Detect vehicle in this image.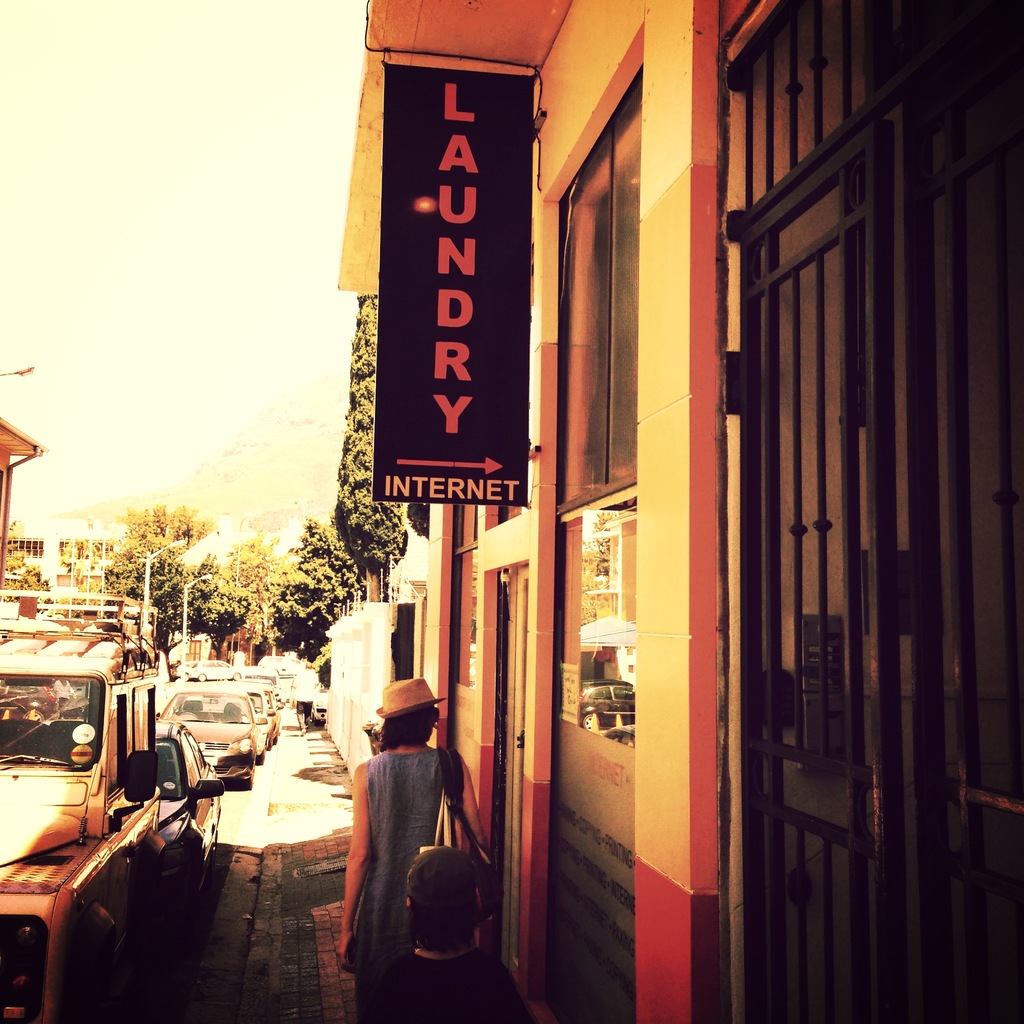
Detection: box=[247, 662, 280, 735].
